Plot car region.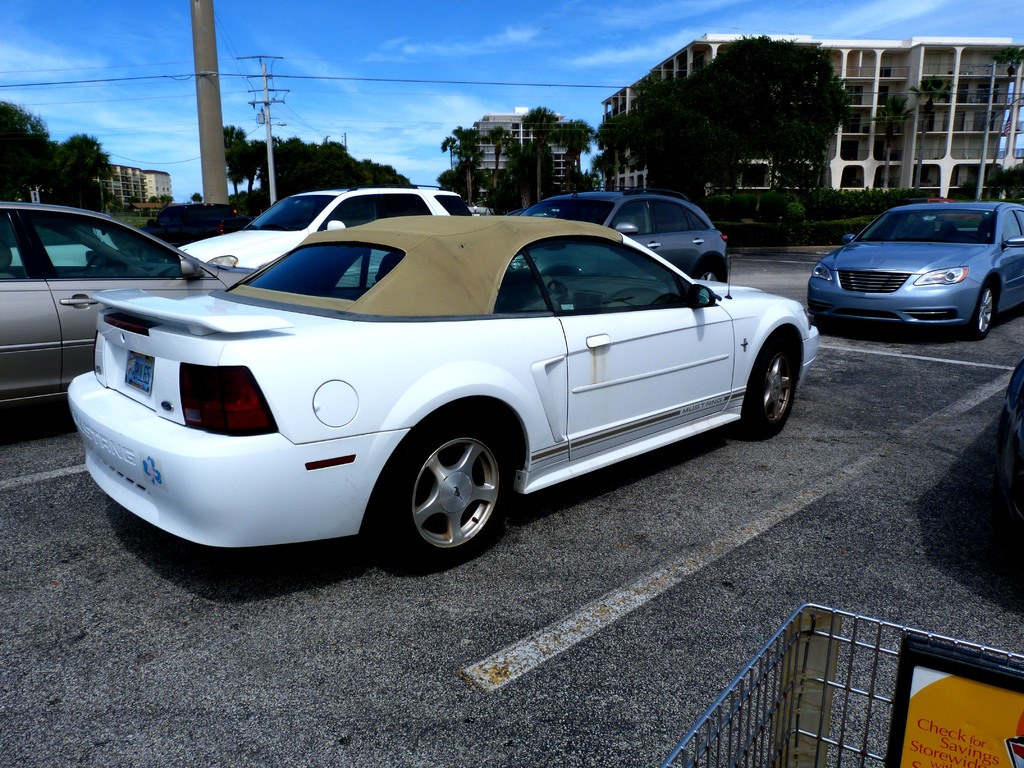
Plotted at 807 196 1023 343.
